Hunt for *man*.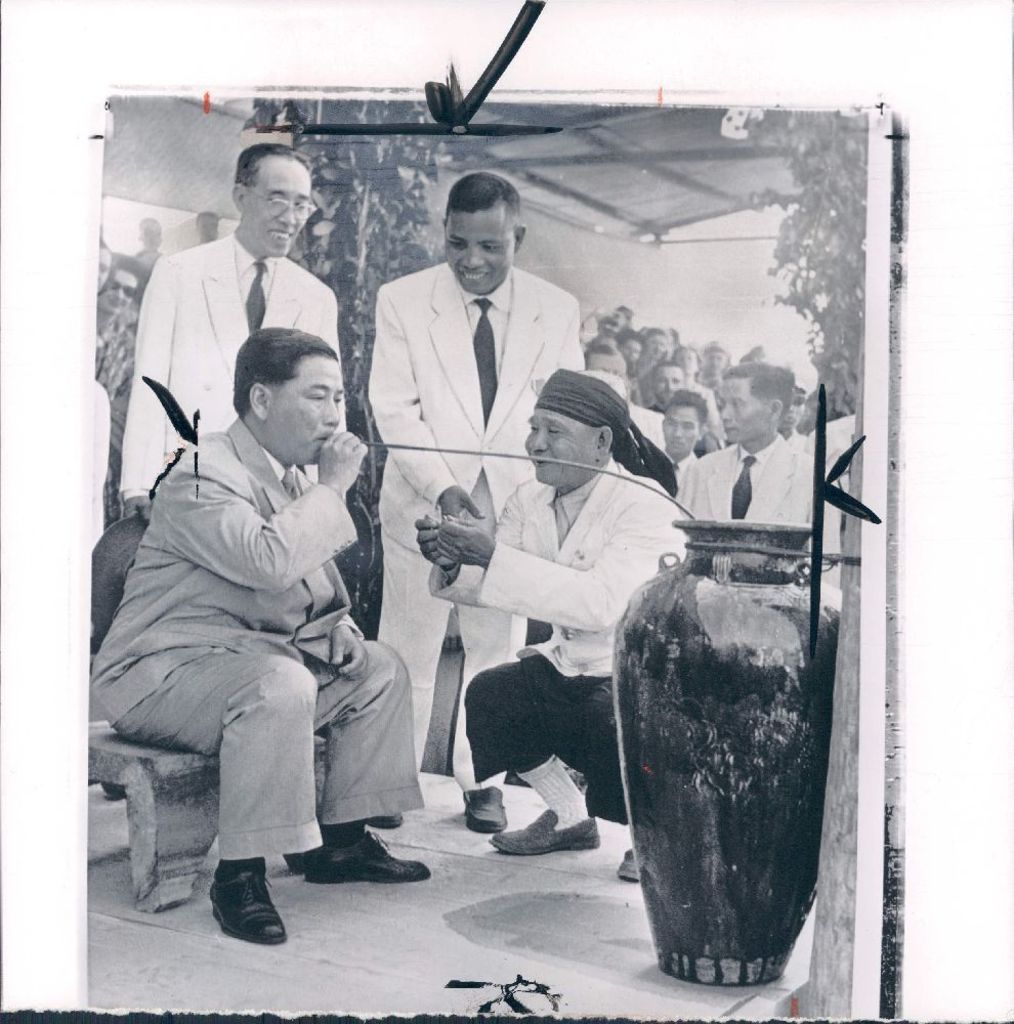
Hunted down at x1=117, y1=148, x2=344, y2=512.
